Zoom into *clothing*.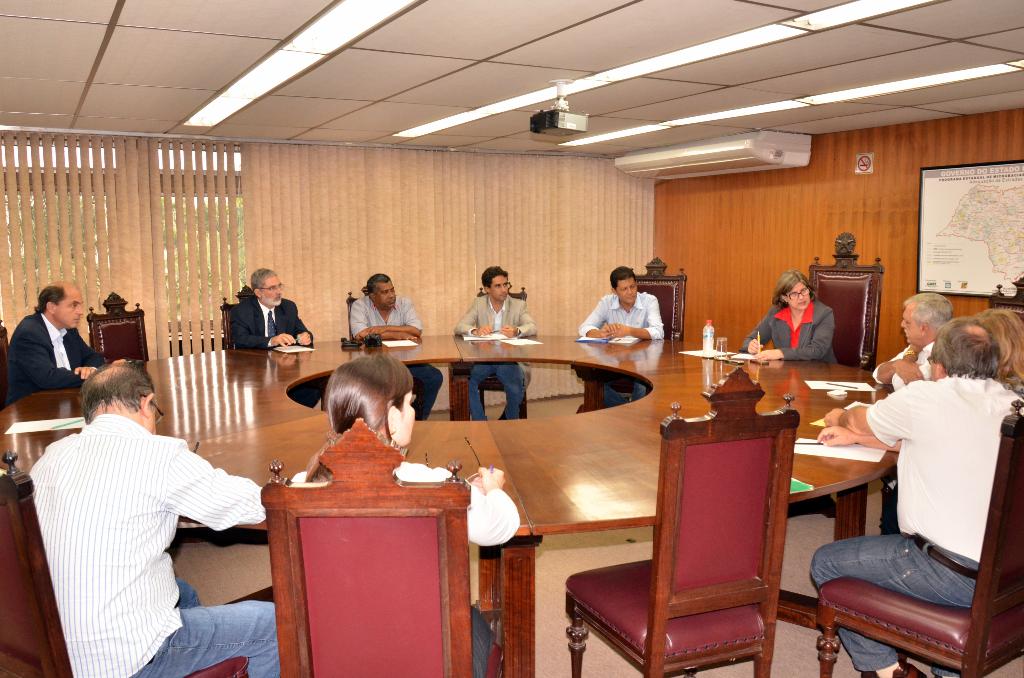
Zoom target: [343,287,439,415].
